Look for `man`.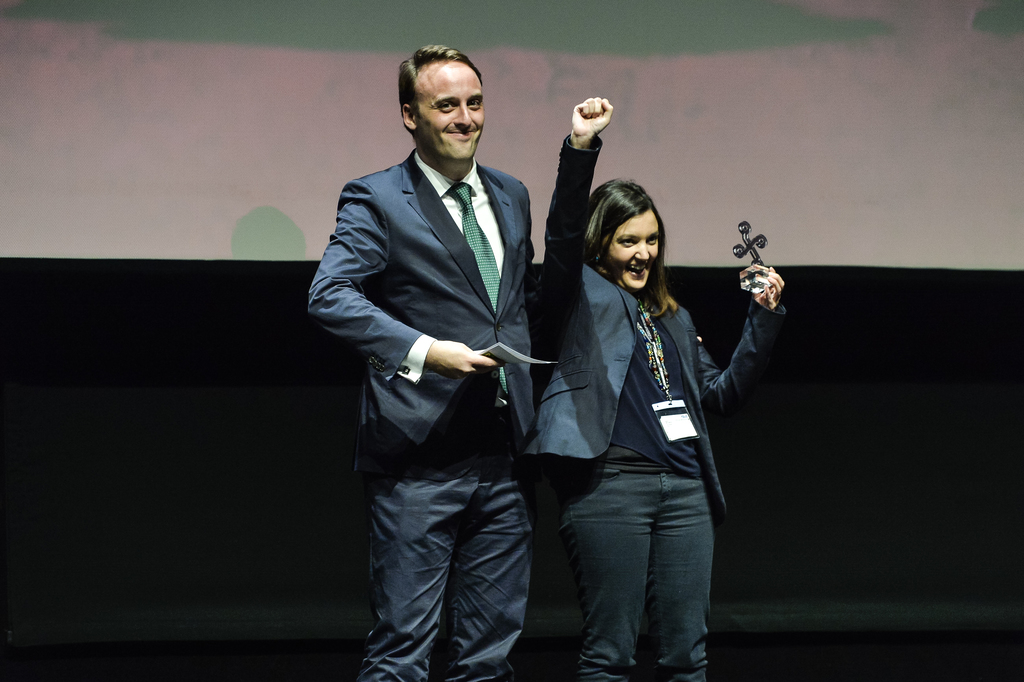
Found: Rect(317, 23, 568, 681).
